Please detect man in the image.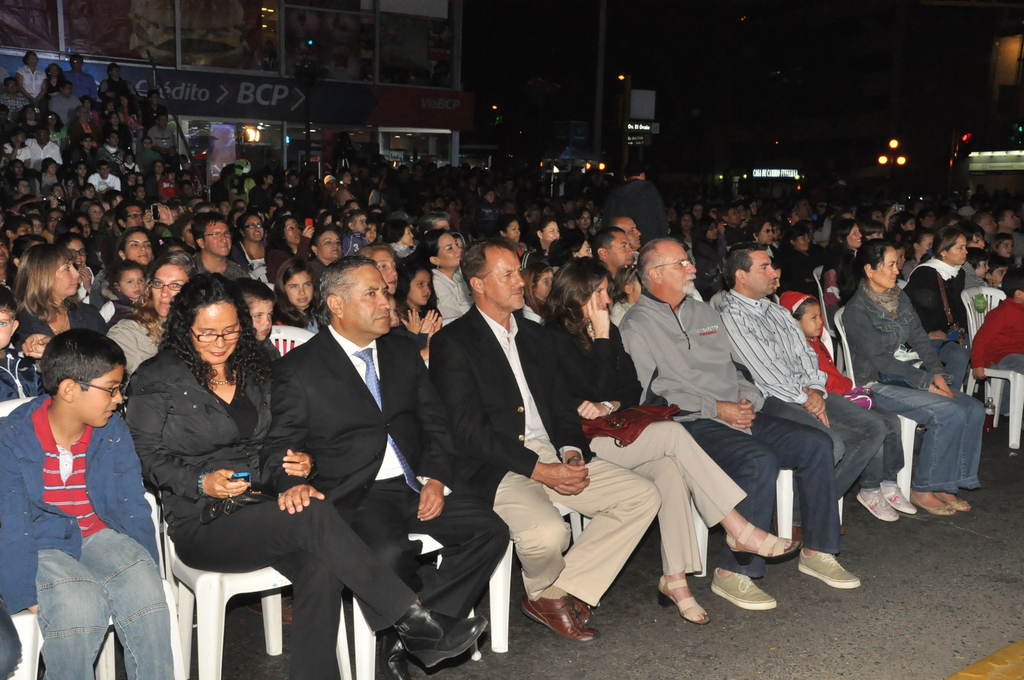
Rect(84, 163, 122, 191).
